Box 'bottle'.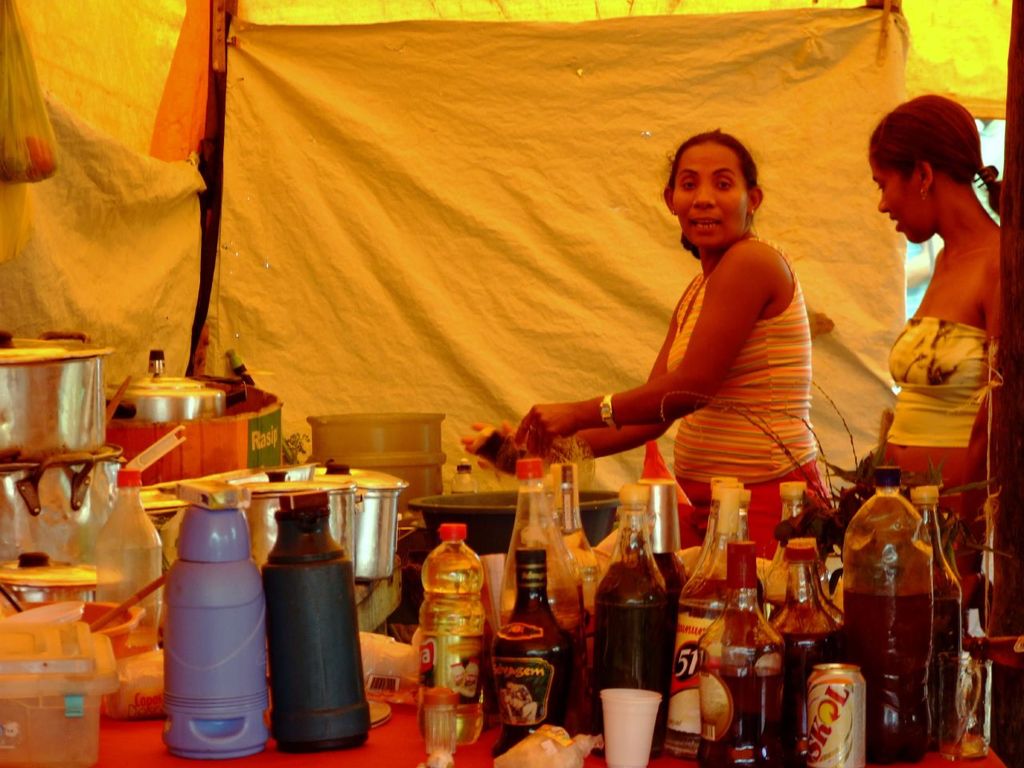
[left=584, top=502, right=679, bottom=756].
